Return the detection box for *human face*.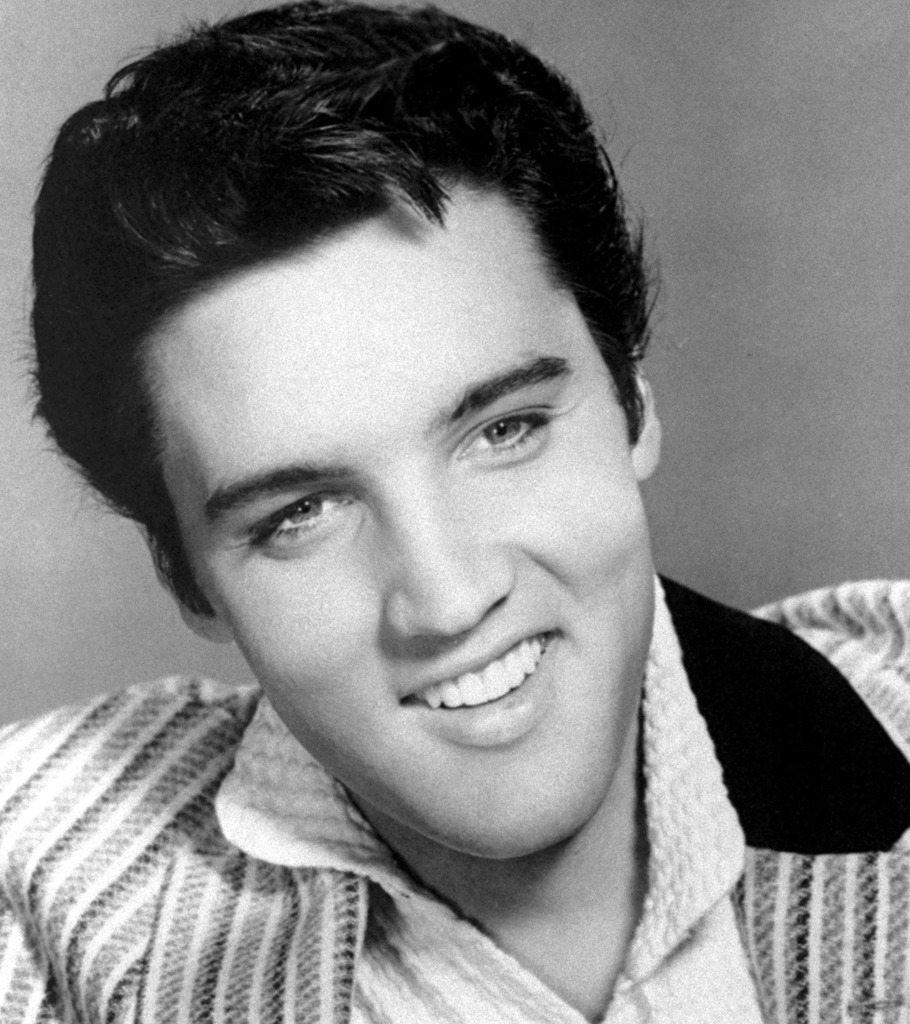
<bbox>139, 193, 657, 854</bbox>.
